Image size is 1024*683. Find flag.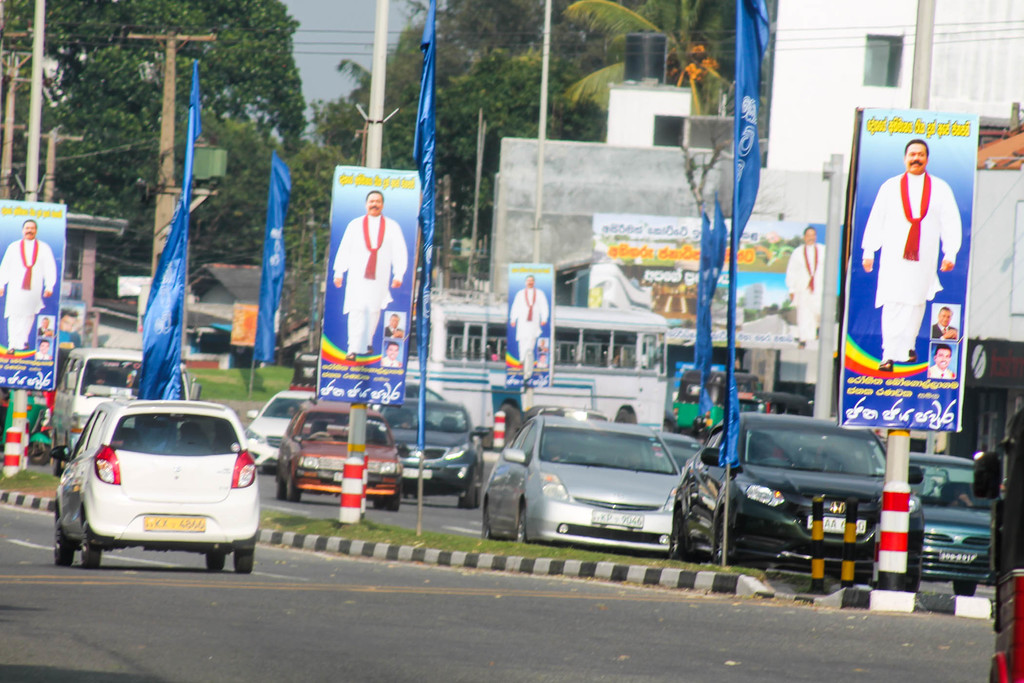
region(133, 62, 195, 405).
